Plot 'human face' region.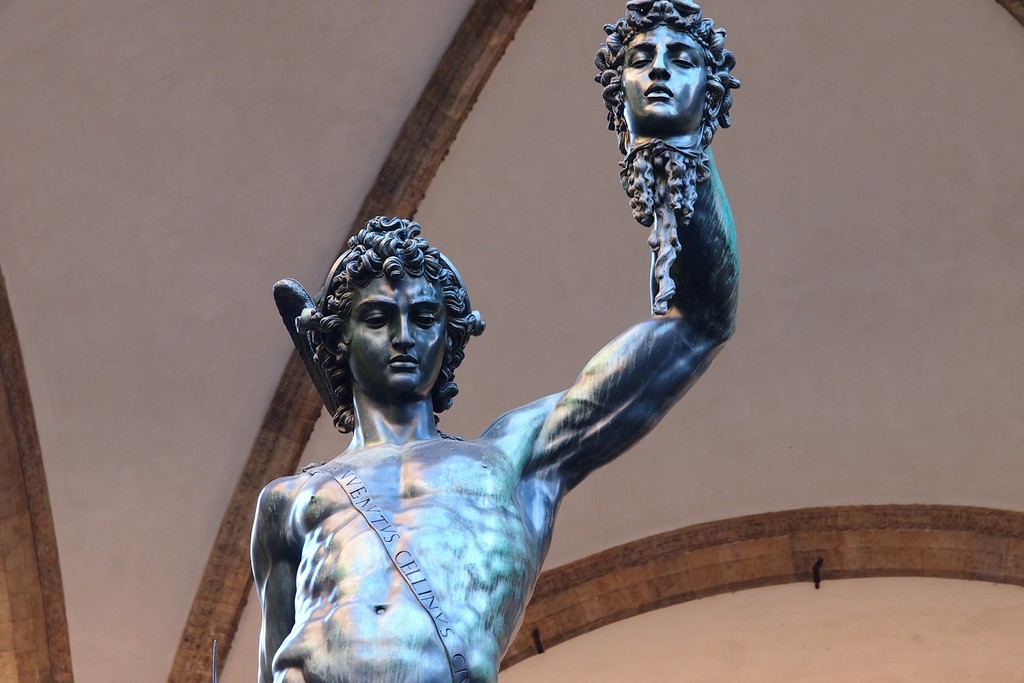
Plotted at {"left": 344, "top": 270, "right": 449, "bottom": 397}.
